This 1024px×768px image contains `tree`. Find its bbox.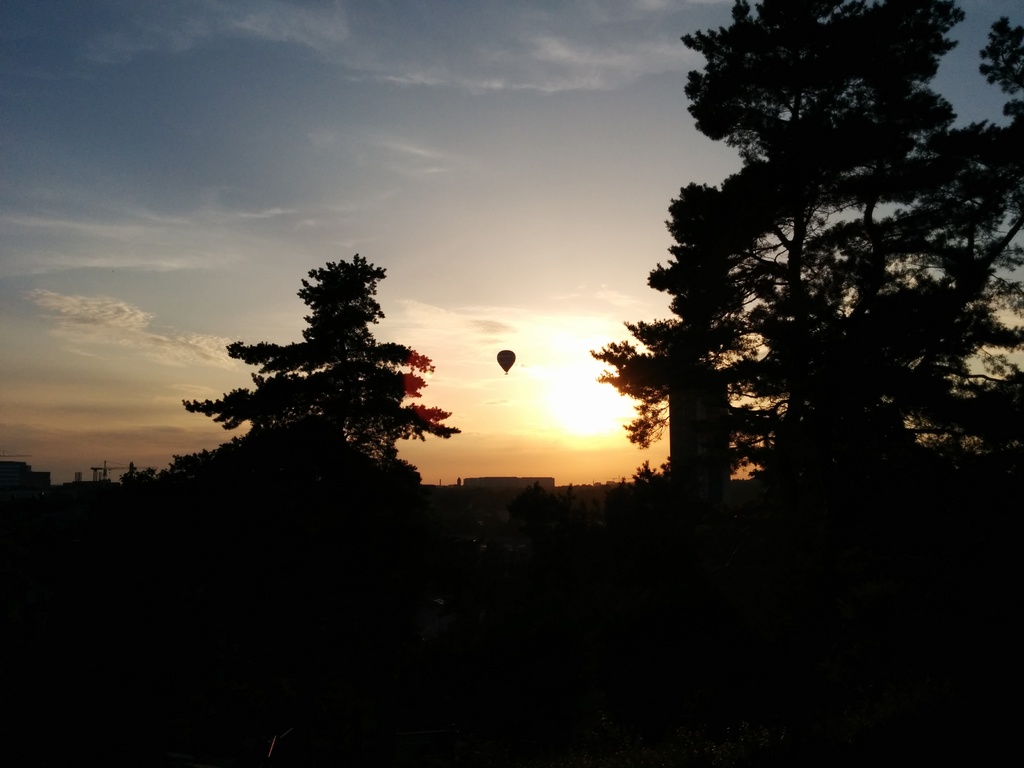
rect(198, 240, 453, 504).
